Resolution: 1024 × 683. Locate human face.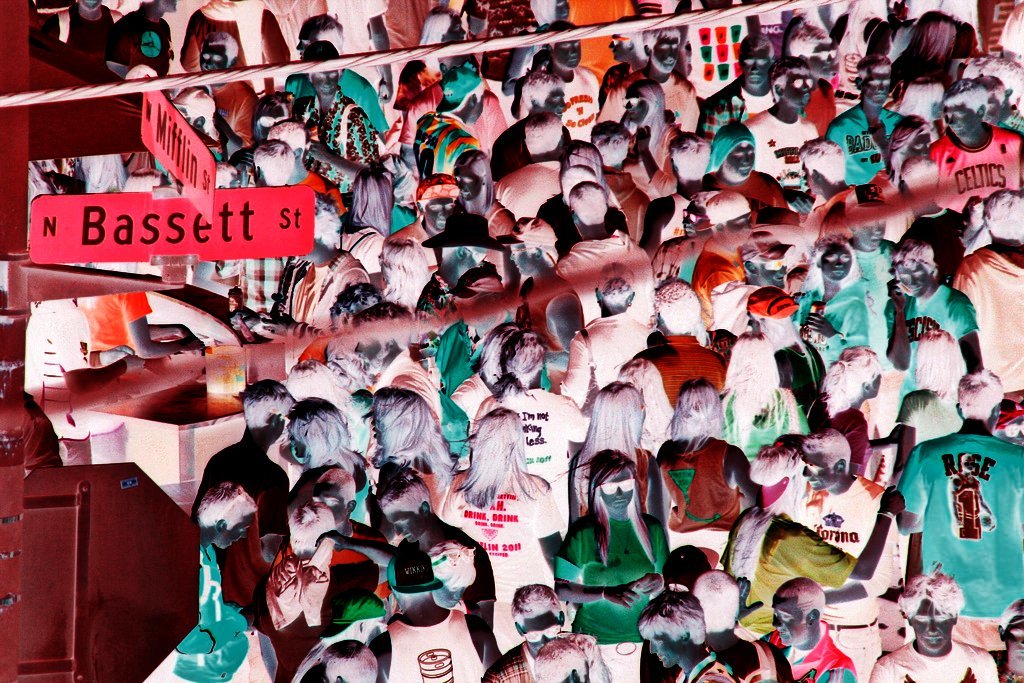
447, 18, 466, 44.
